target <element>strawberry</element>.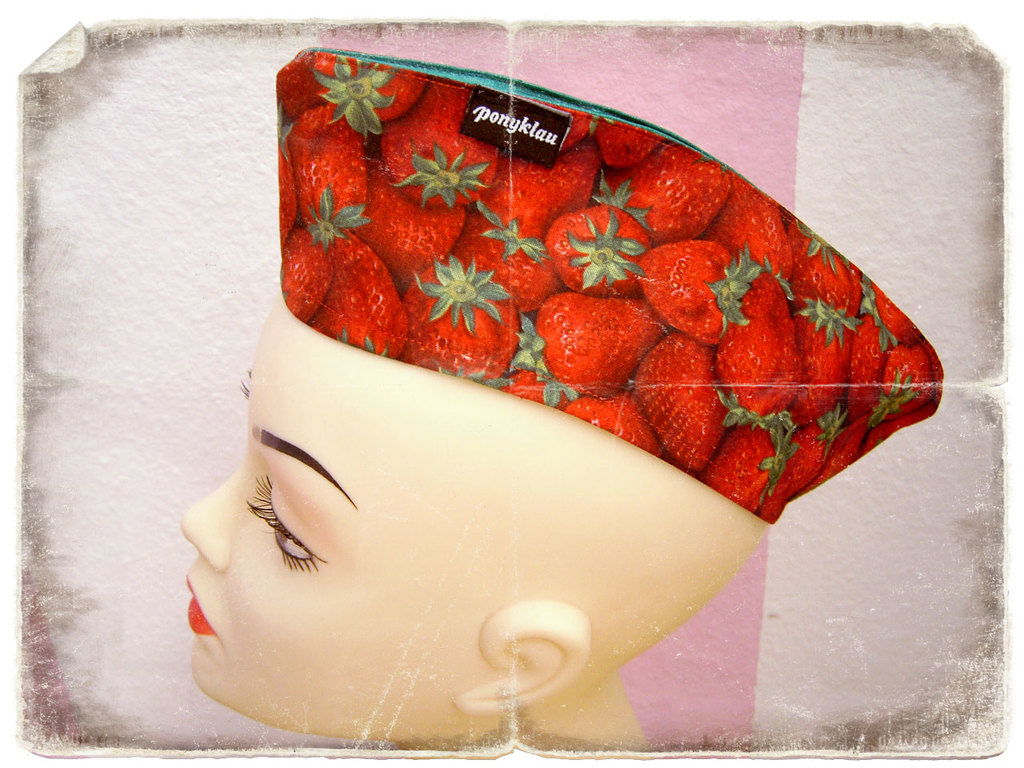
Target region: select_region(513, 95, 597, 159).
